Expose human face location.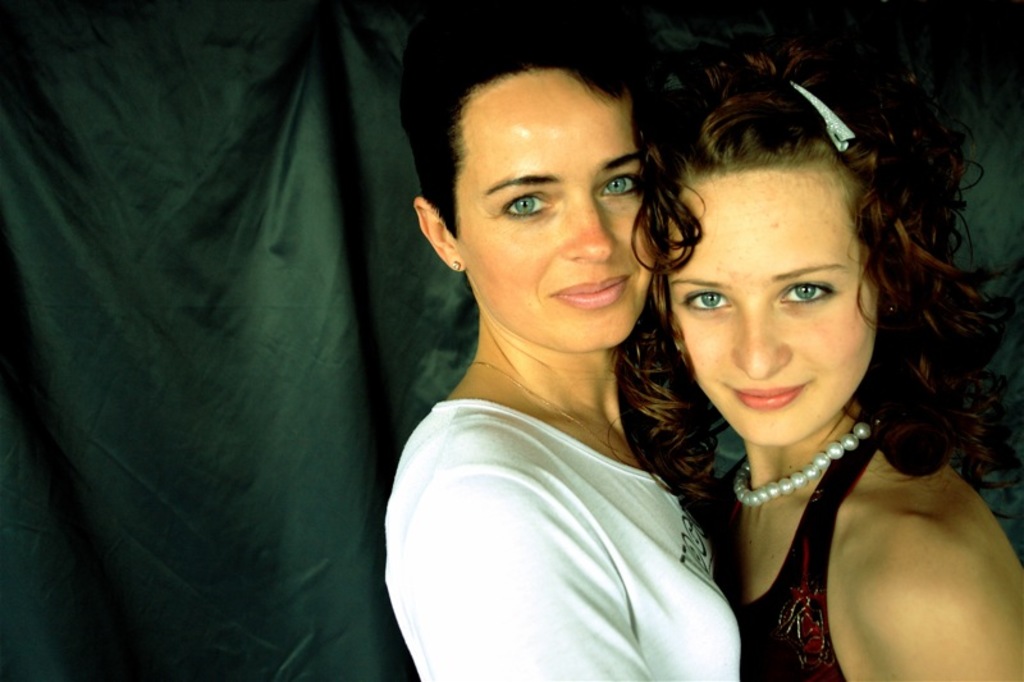
Exposed at detection(659, 165, 878, 444).
